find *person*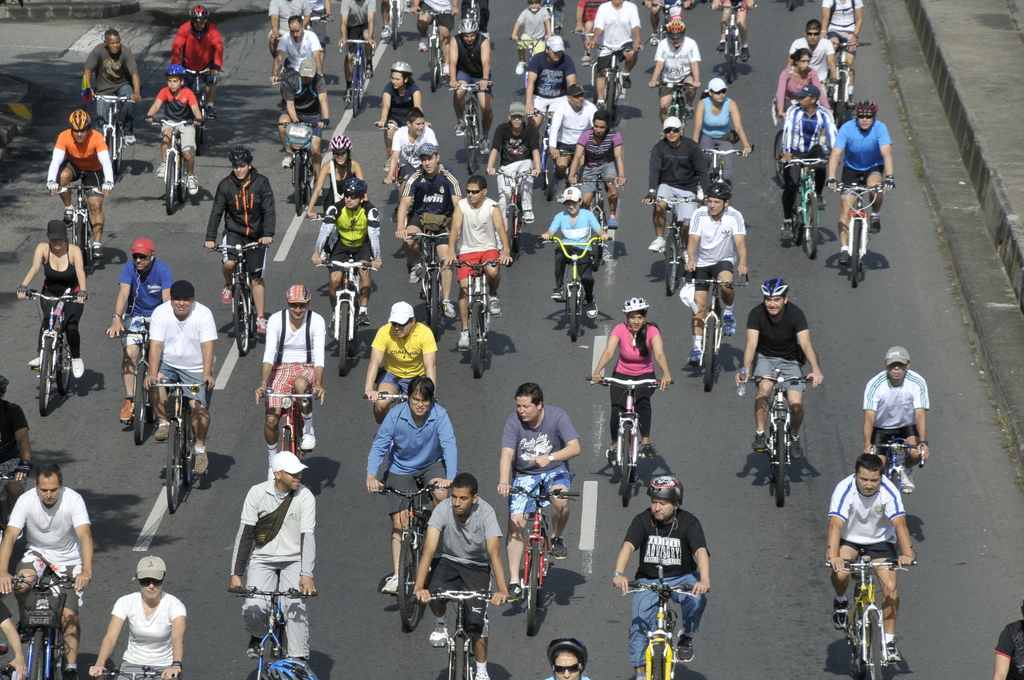
(408, 469, 519, 679)
